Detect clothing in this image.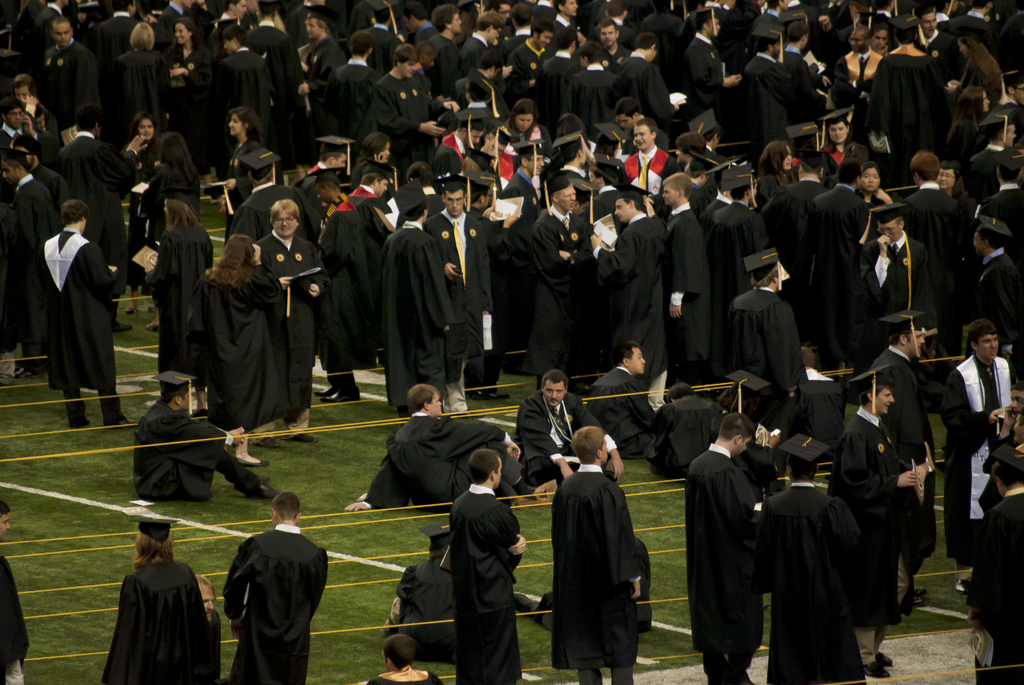
Detection: box=[716, 198, 785, 379].
